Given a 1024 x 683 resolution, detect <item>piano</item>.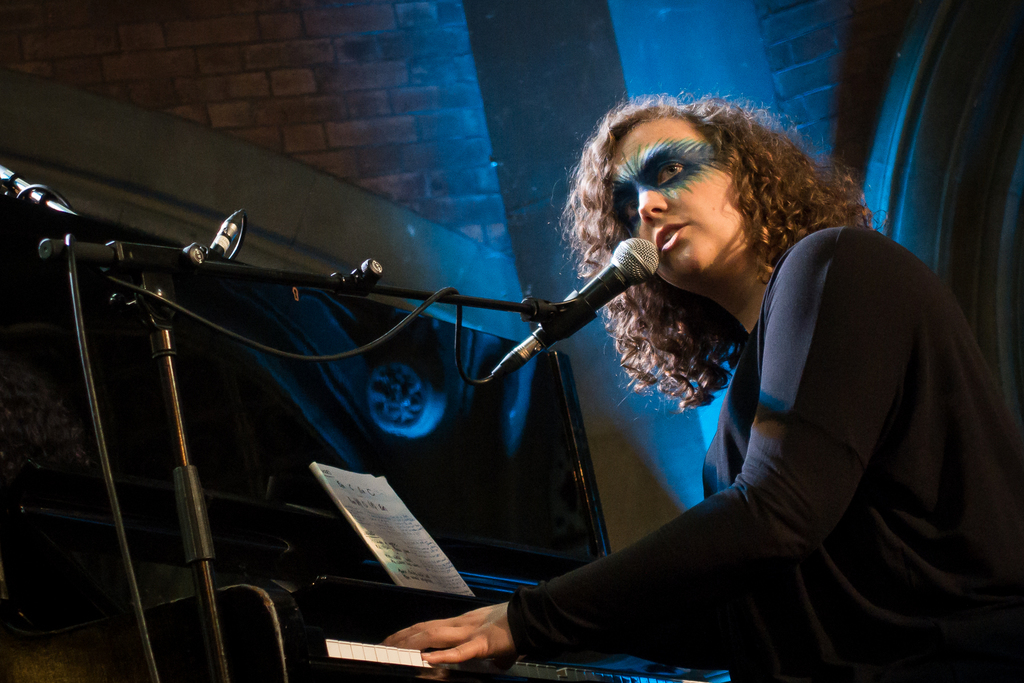
0, 165, 772, 680.
